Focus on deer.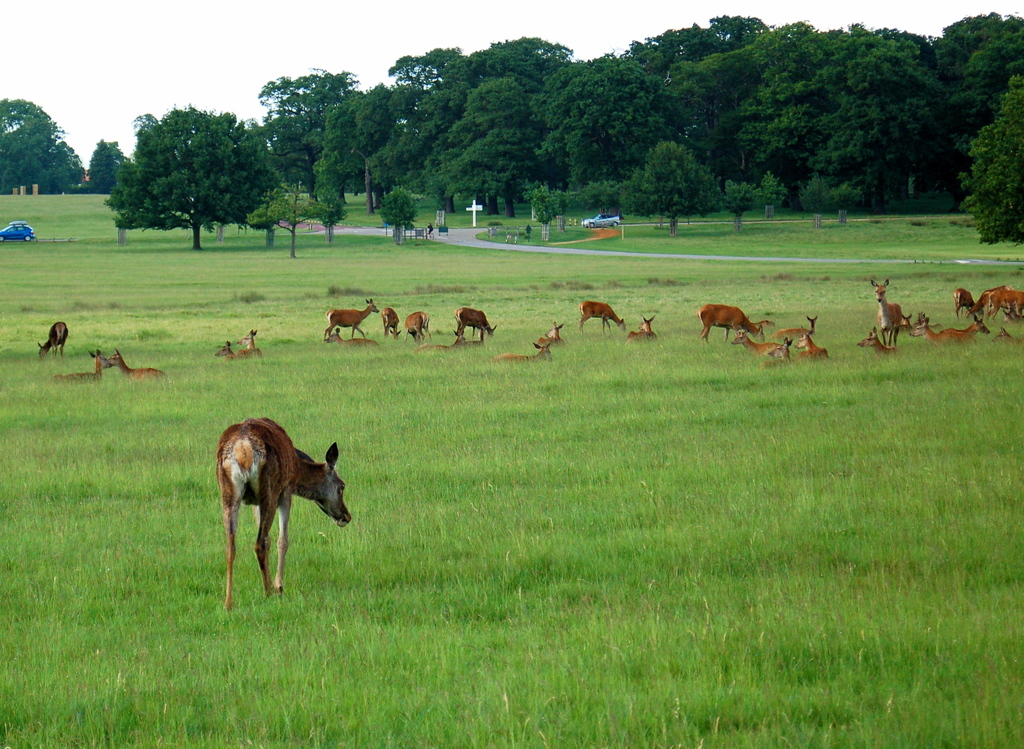
Focused at [left=40, top=323, right=71, bottom=360].
